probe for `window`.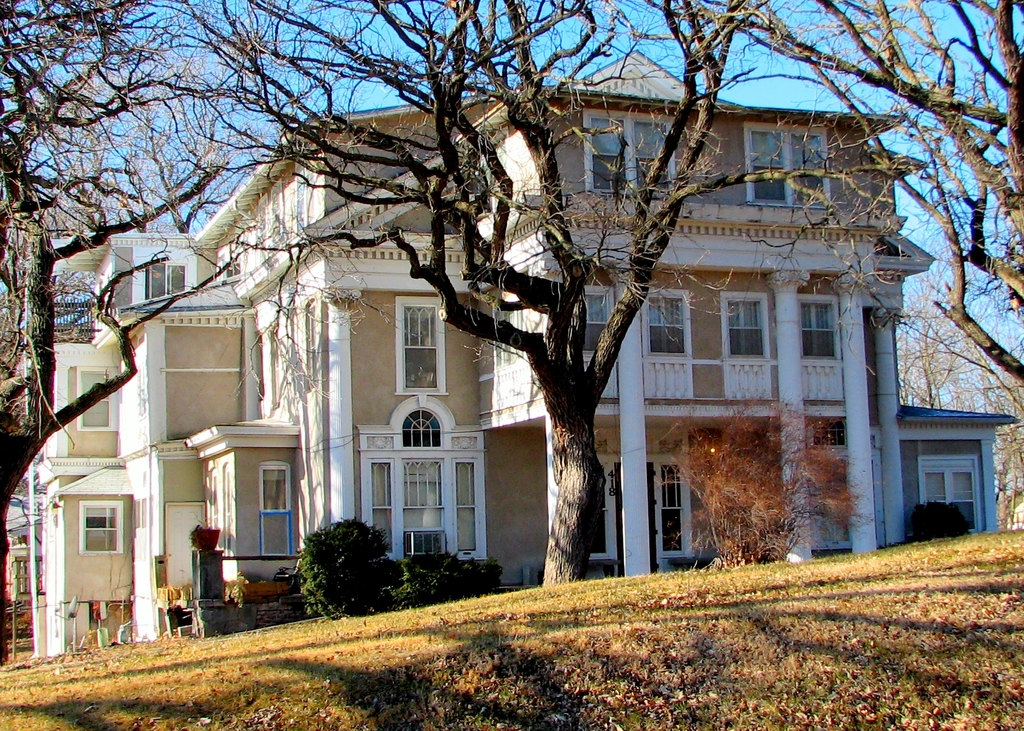
Probe result: (left=725, top=299, right=772, bottom=359).
